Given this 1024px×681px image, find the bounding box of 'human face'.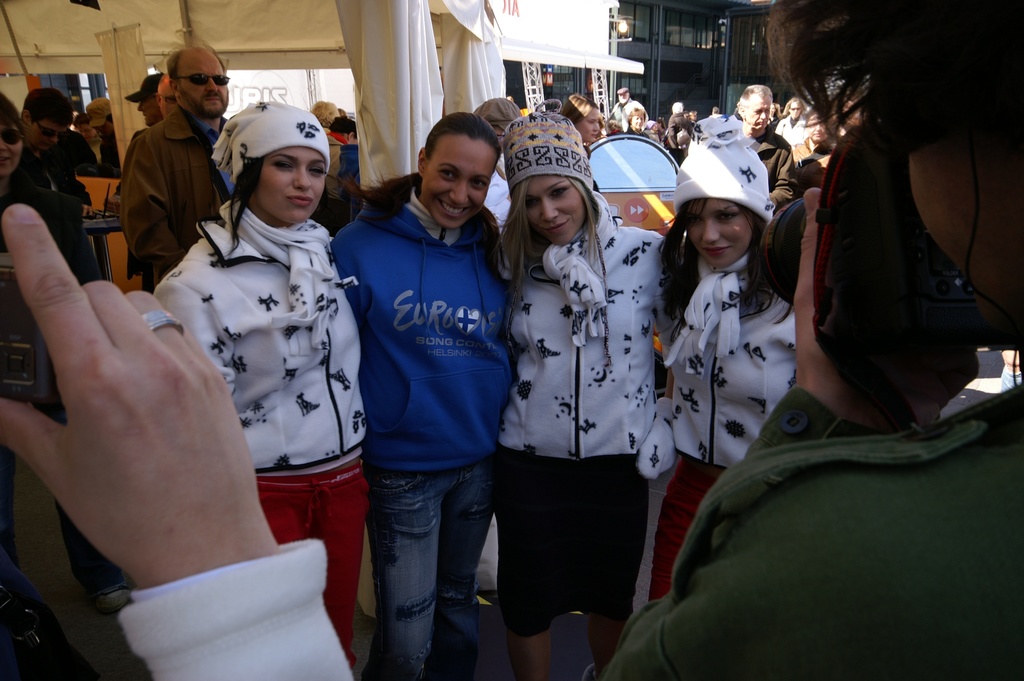
detection(25, 119, 65, 149).
